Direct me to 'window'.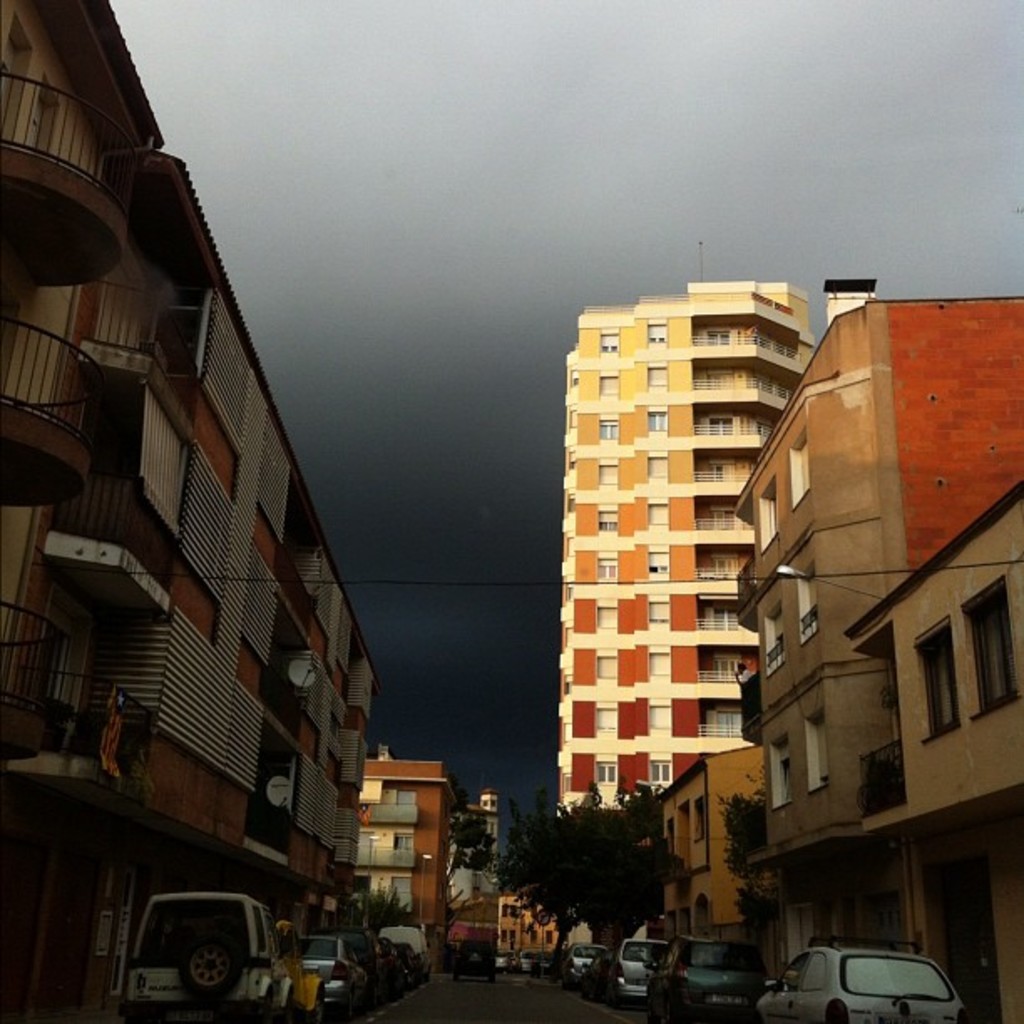
Direction: [960,574,1017,721].
